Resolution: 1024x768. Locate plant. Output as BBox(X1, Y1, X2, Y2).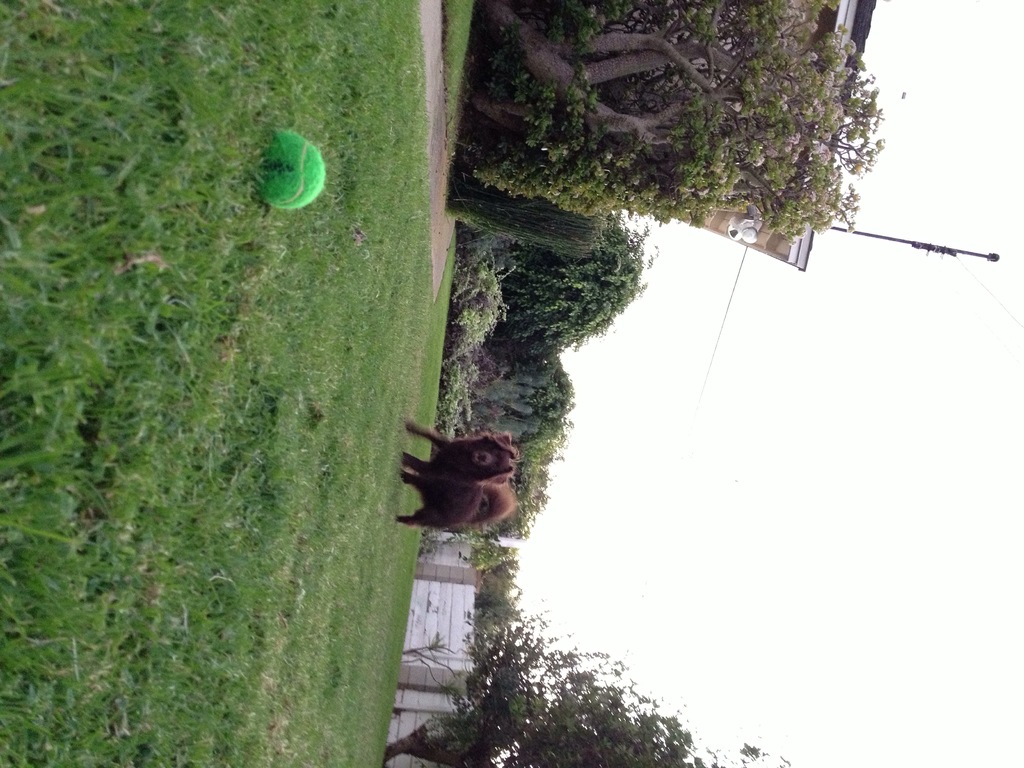
BBox(437, 361, 499, 438).
